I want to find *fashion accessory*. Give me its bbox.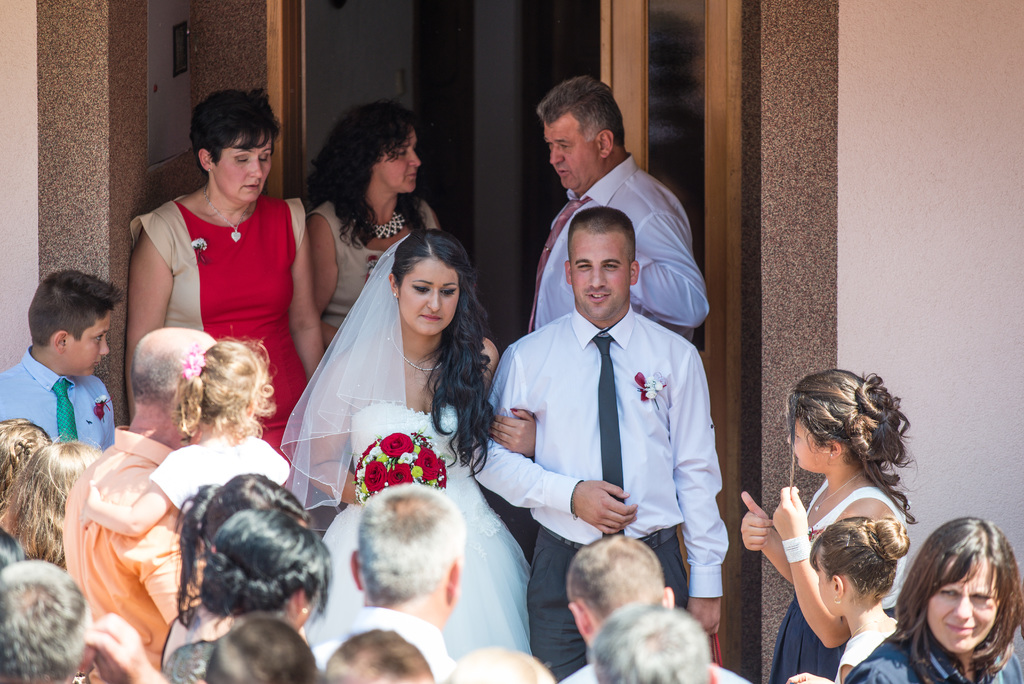
box=[572, 491, 580, 520].
